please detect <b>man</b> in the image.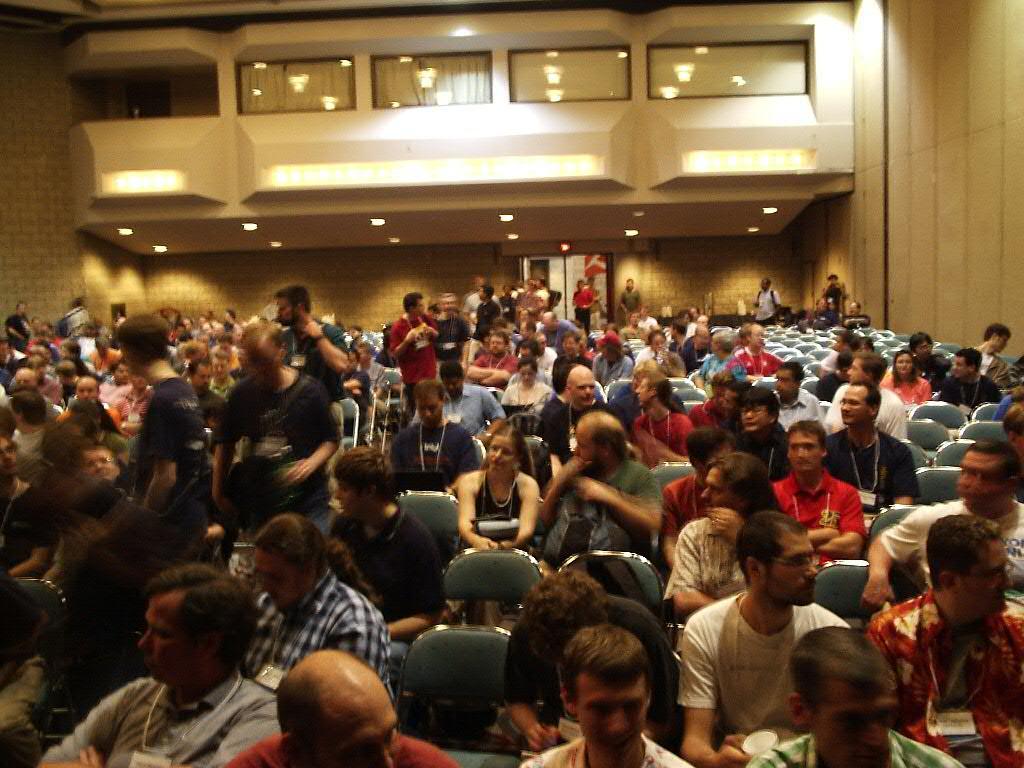
locate(229, 649, 455, 767).
